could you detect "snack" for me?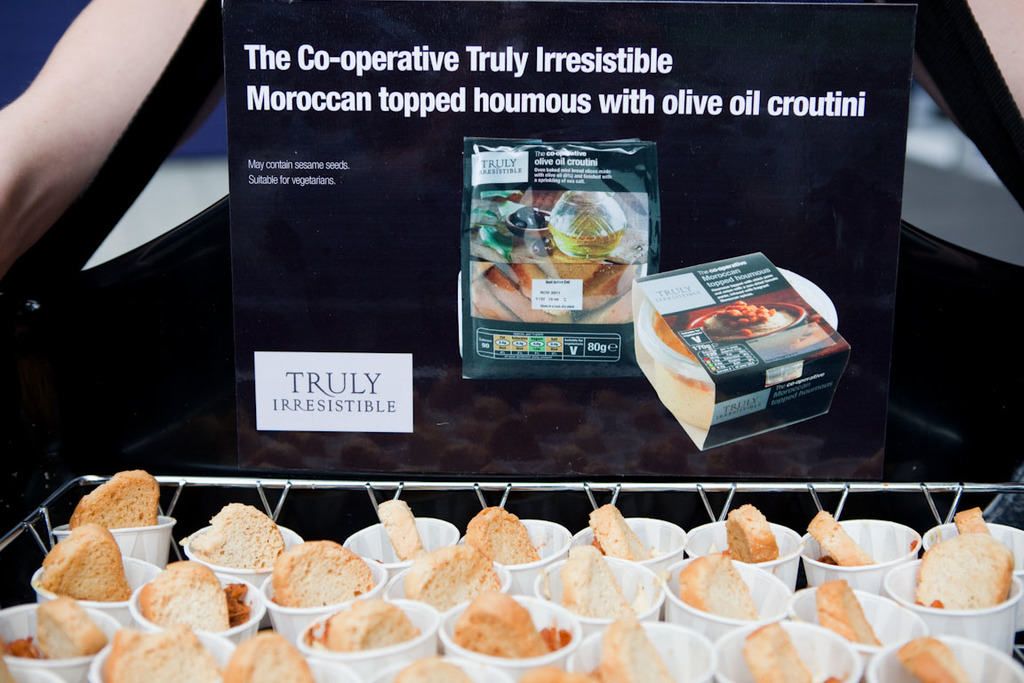
Detection result: [x1=739, y1=623, x2=813, y2=682].
